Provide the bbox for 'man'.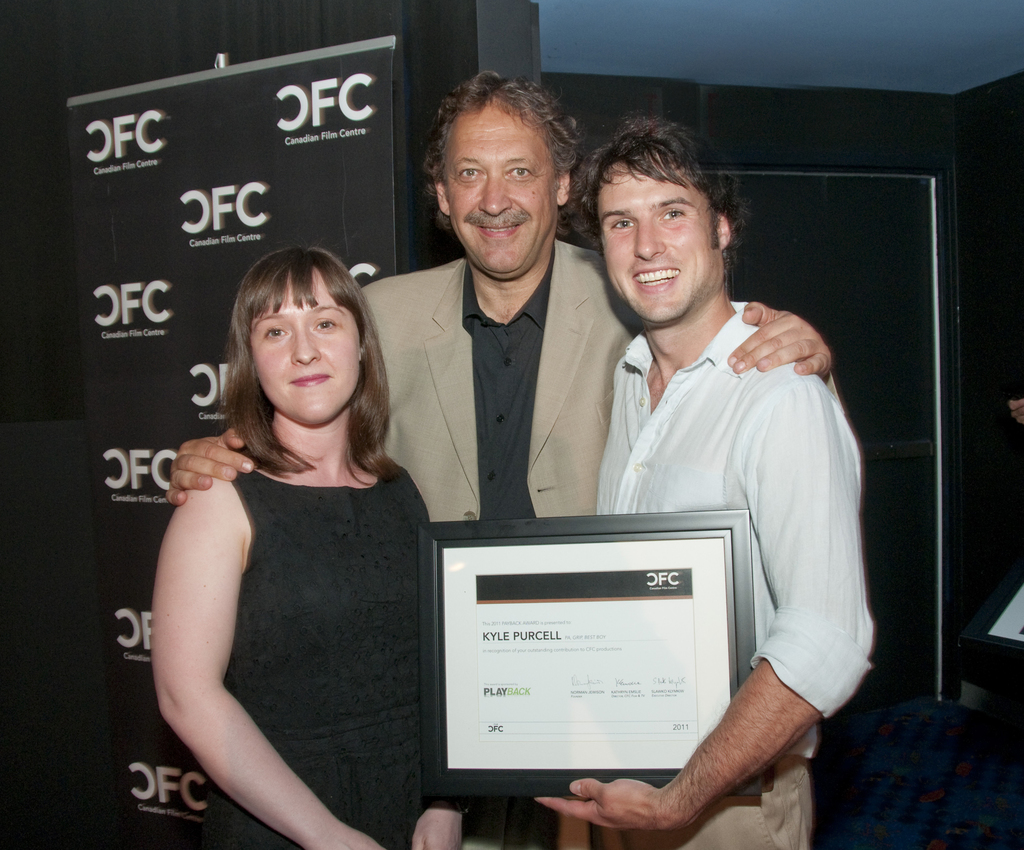
box=[166, 72, 828, 849].
